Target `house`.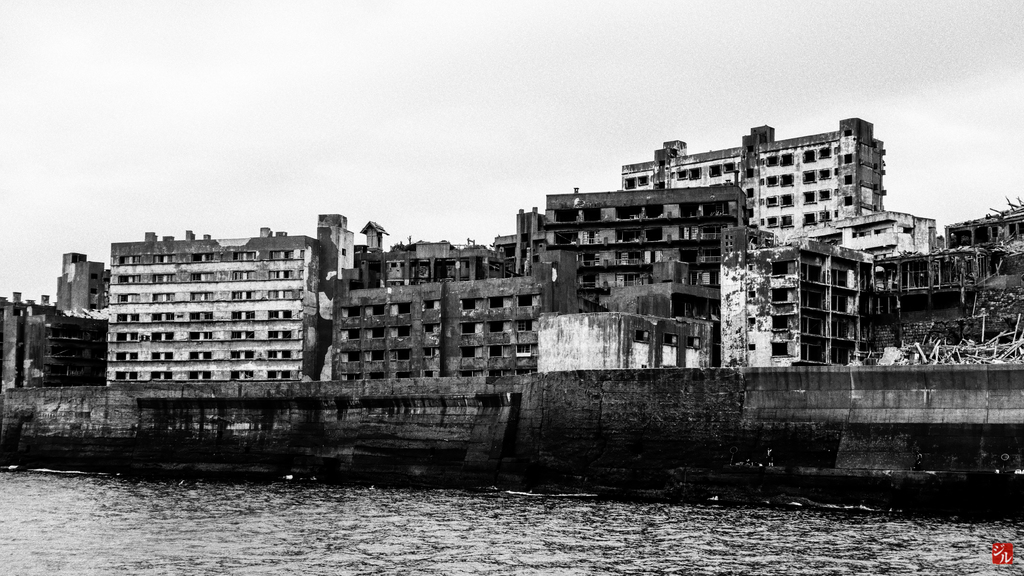
Target region: locate(876, 205, 1023, 352).
